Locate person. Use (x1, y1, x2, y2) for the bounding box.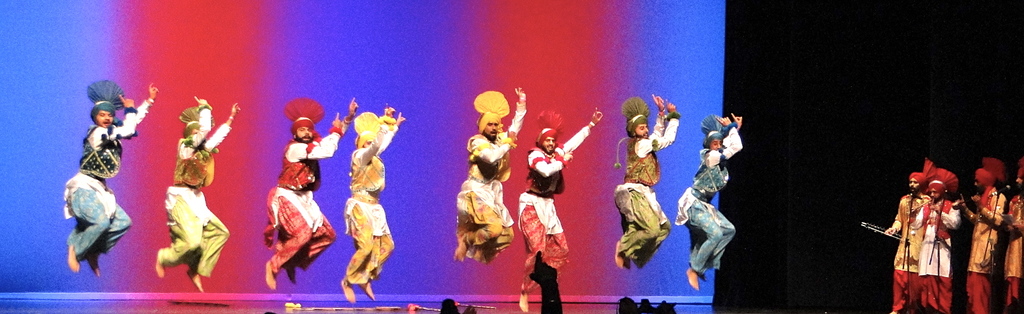
(678, 95, 747, 290).
